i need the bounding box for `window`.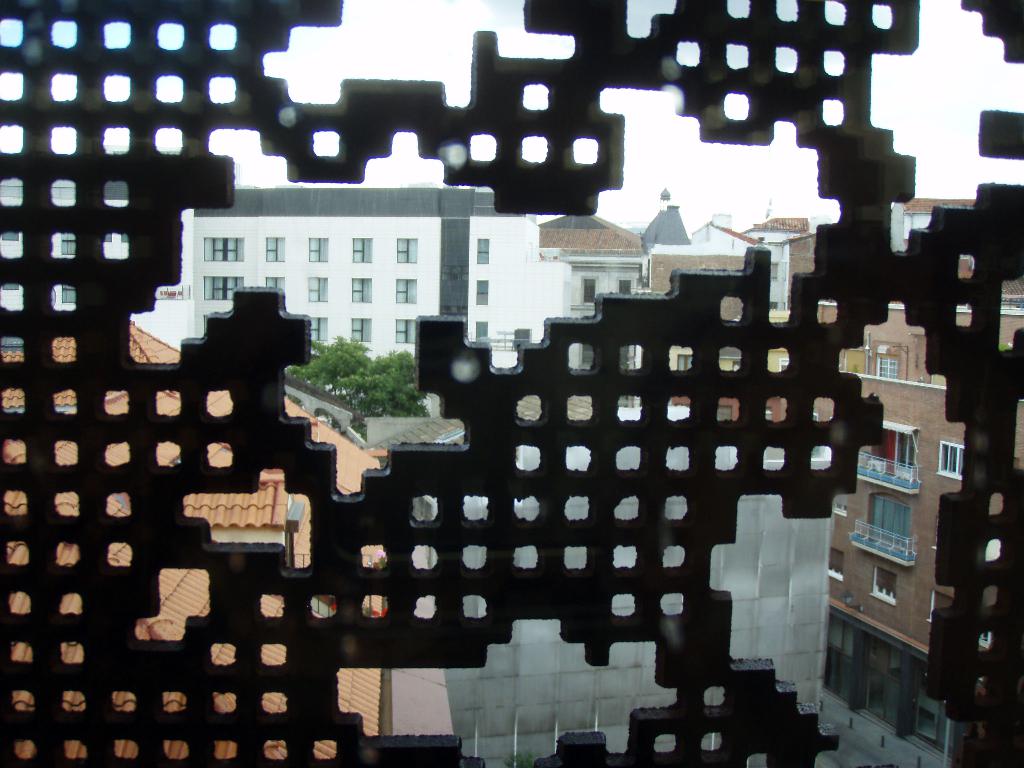
Here it is: bbox=[350, 317, 371, 341].
